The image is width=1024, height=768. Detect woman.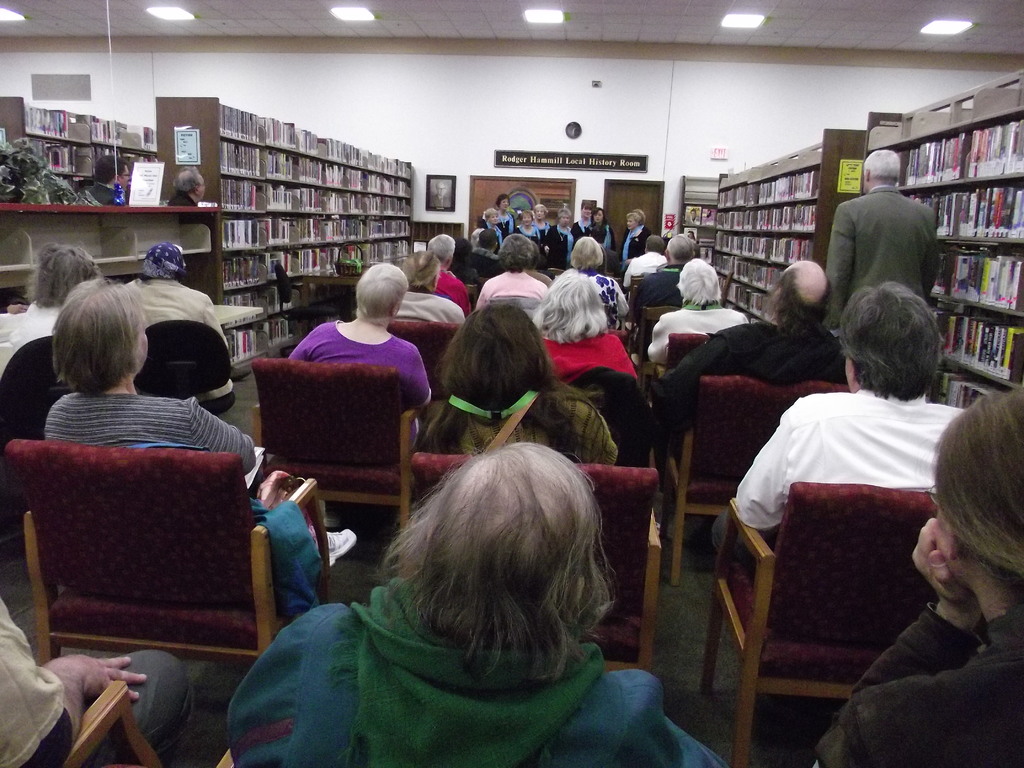
Detection: <region>533, 203, 549, 239</region>.
